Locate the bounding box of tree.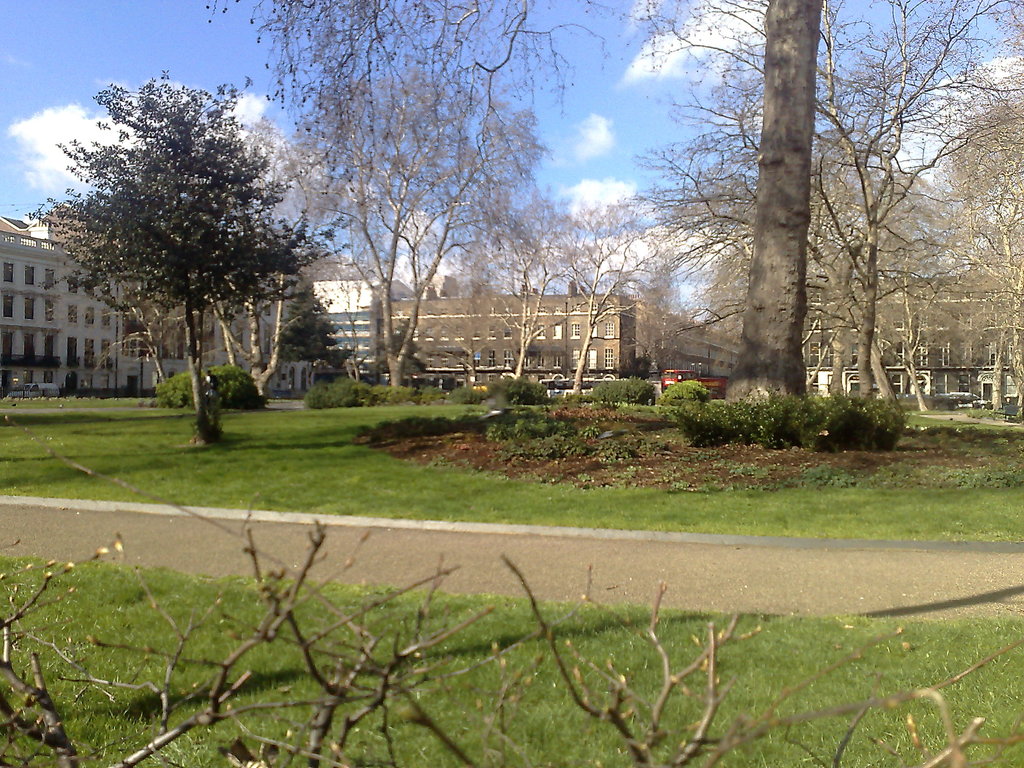
Bounding box: select_region(768, 113, 963, 428).
